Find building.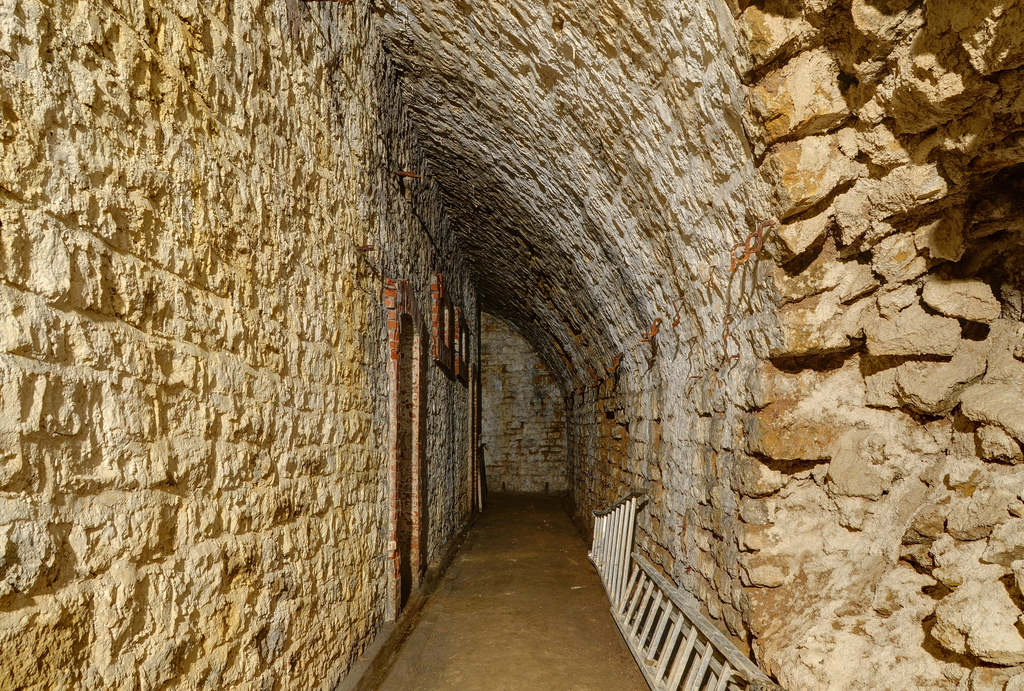
[0, 0, 1023, 690].
